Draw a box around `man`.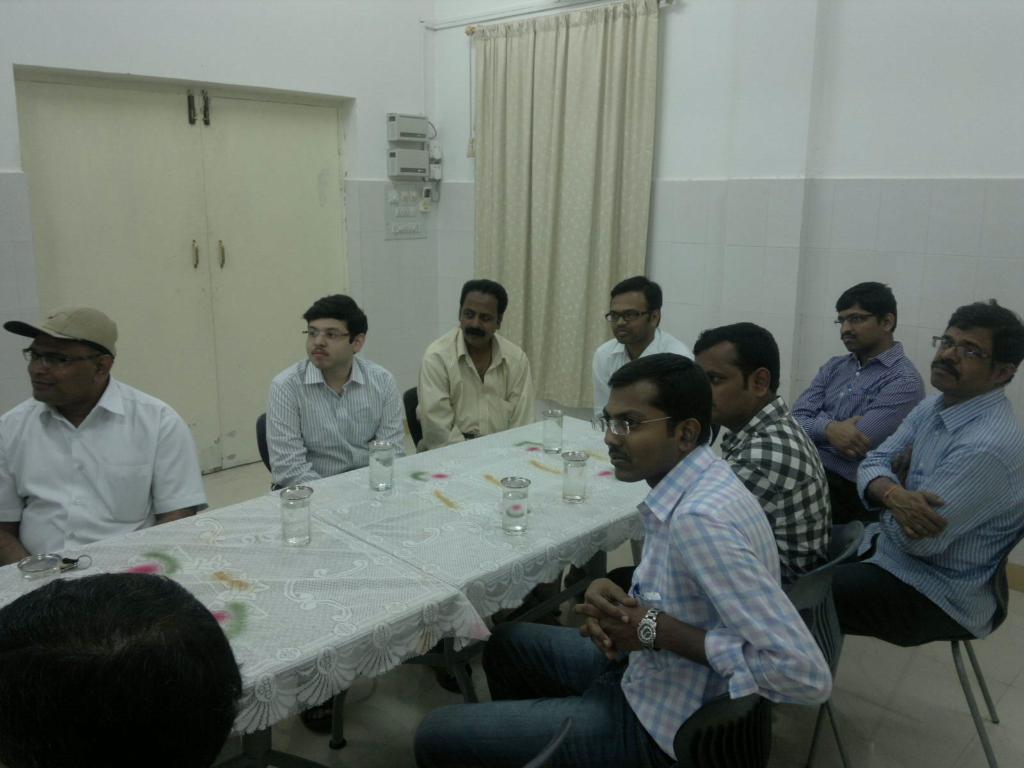
box=[586, 326, 844, 581].
